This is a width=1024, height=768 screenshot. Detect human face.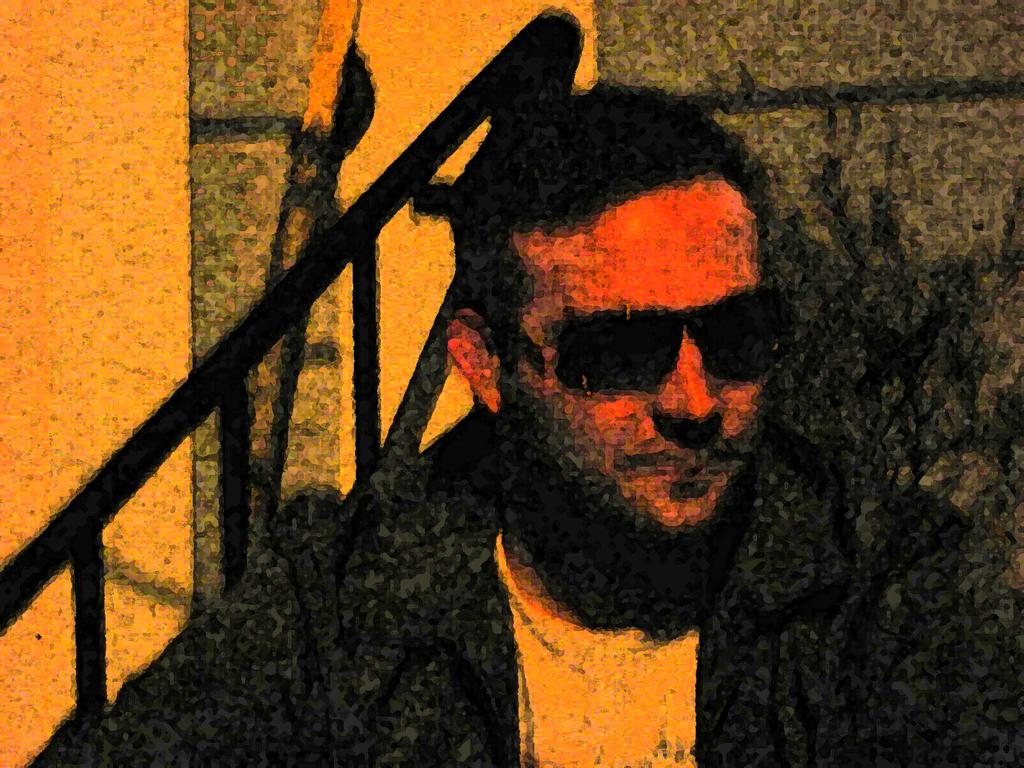
pyautogui.locateOnScreen(501, 172, 771, 529).
